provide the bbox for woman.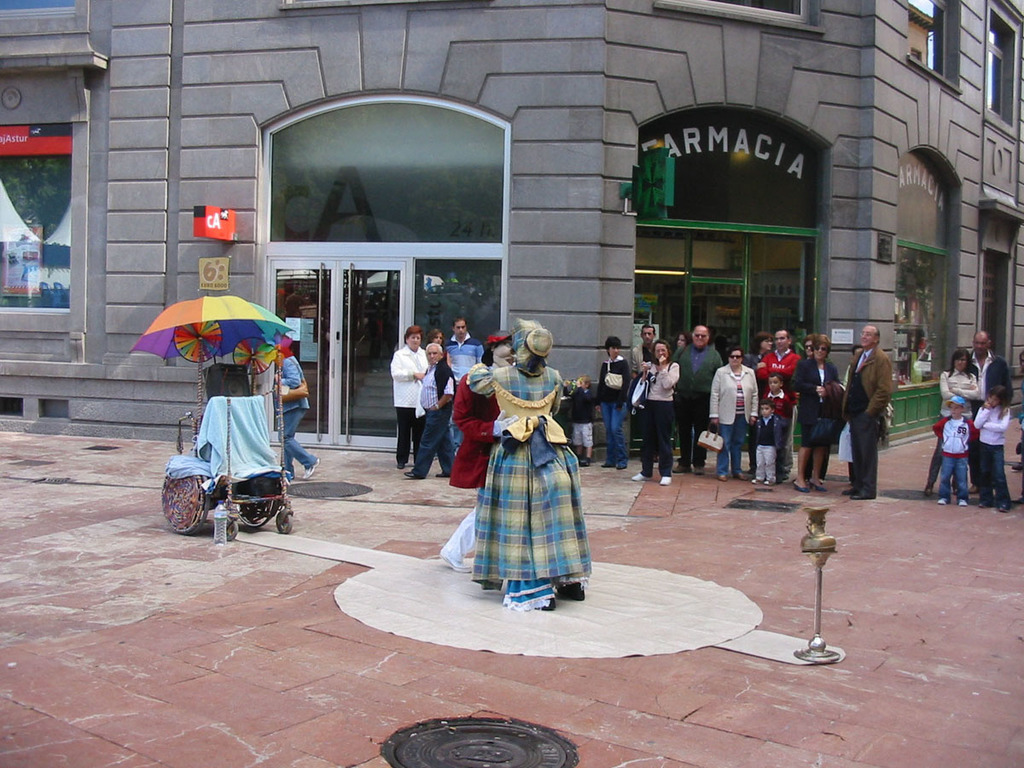
[708, 341, 756, 484].
